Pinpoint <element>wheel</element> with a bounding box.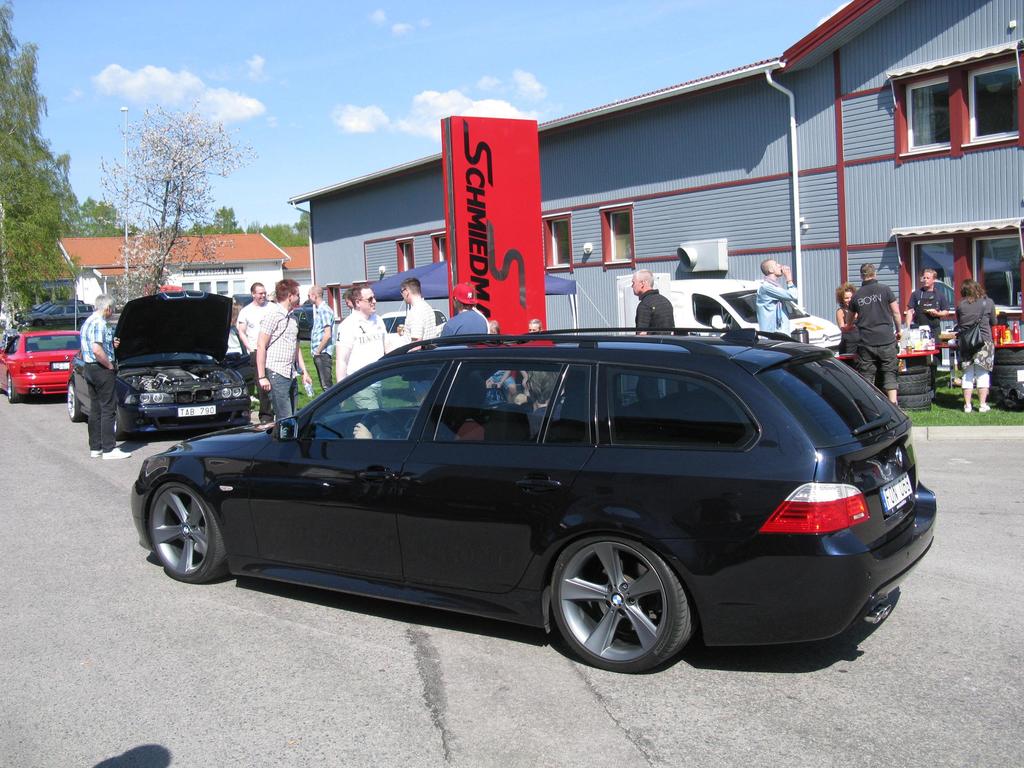
pyautogui.locateOnScreen(988, 349, 1023, 365).
